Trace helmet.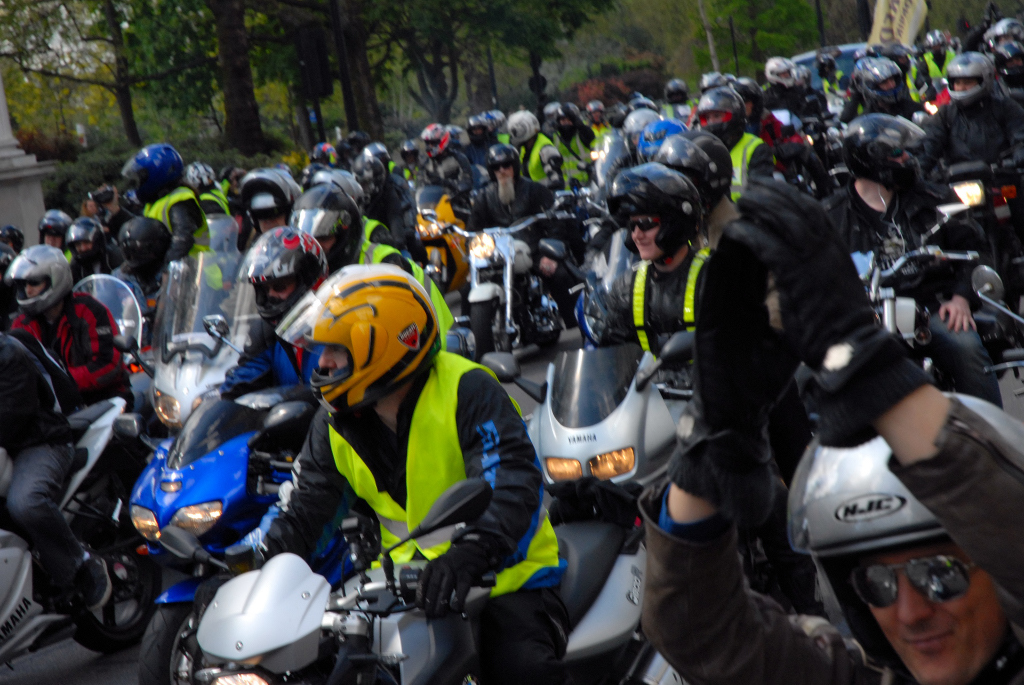
Traced to [left=241, top=166, right=313, bottom=229].
